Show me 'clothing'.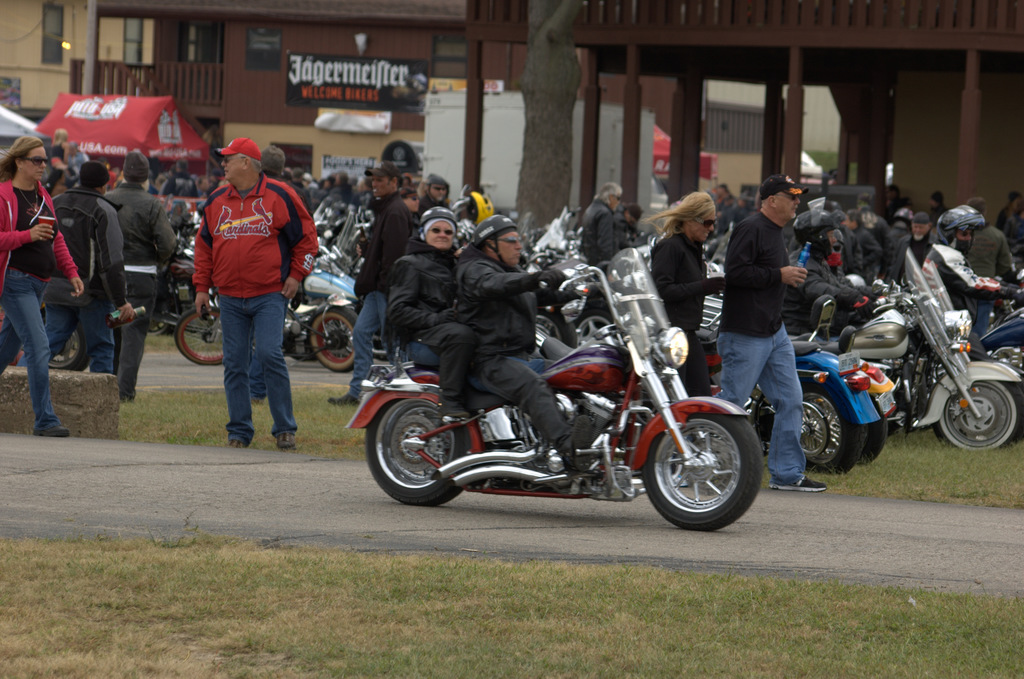
'clothing' is here: [left=189, top=165, right=321, bottom=445].
